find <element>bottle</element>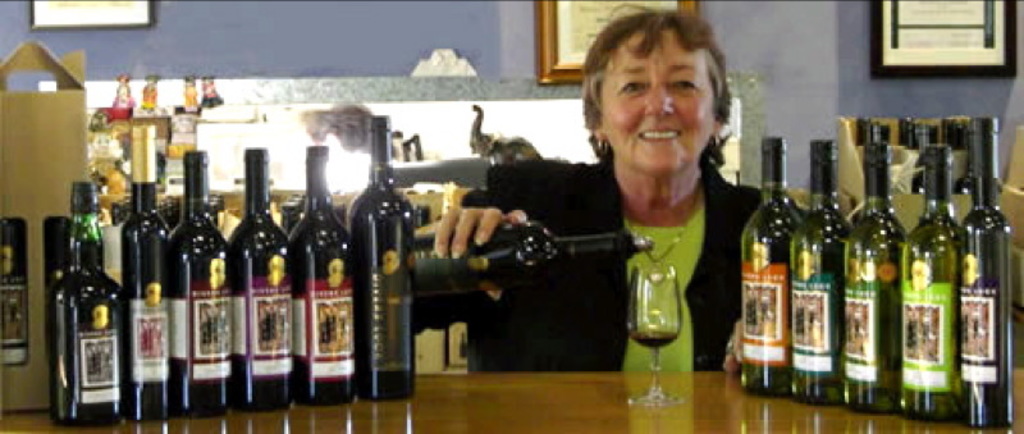
crop(895, 117, 919, 189)
